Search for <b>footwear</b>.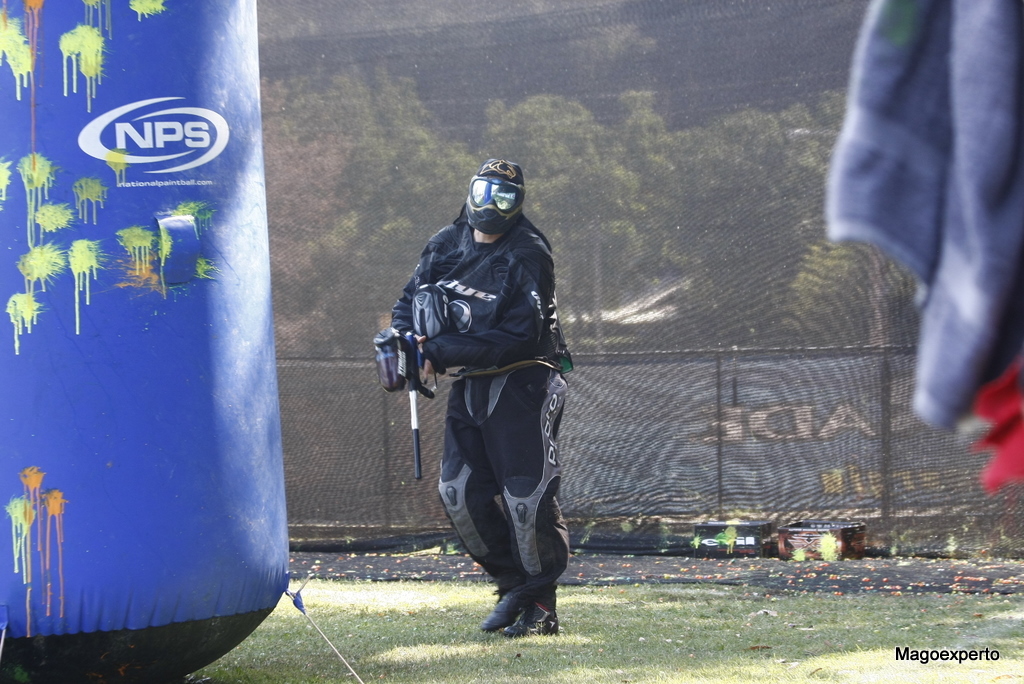
Found at bbox=(477, 595, 521, 634).
